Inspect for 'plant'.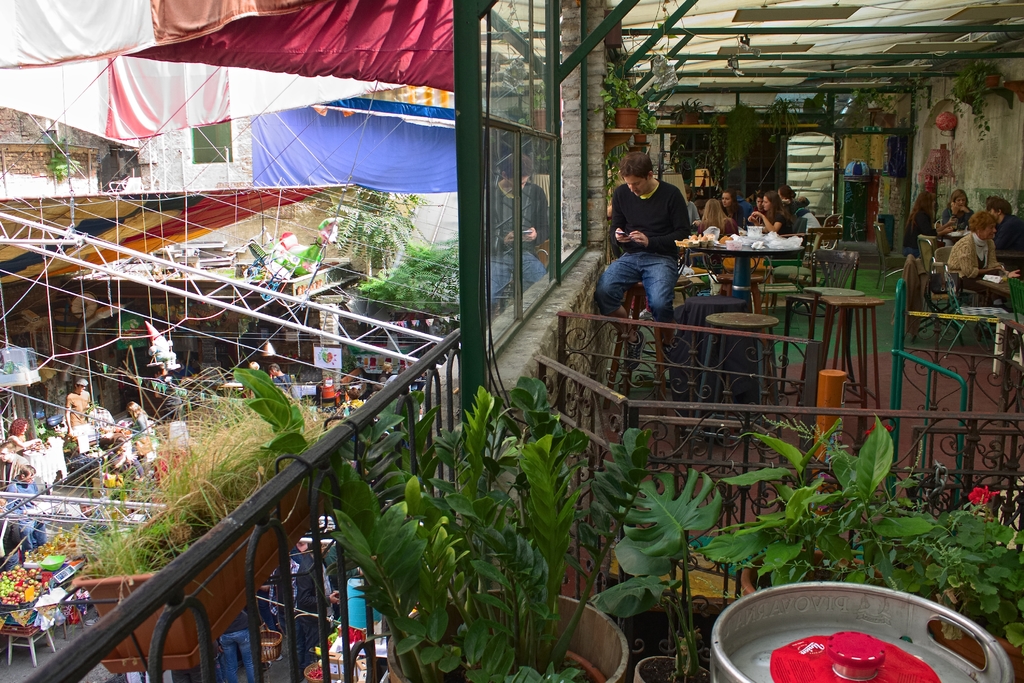
Inspection: <region>690, 114, 739, 184</region>.
